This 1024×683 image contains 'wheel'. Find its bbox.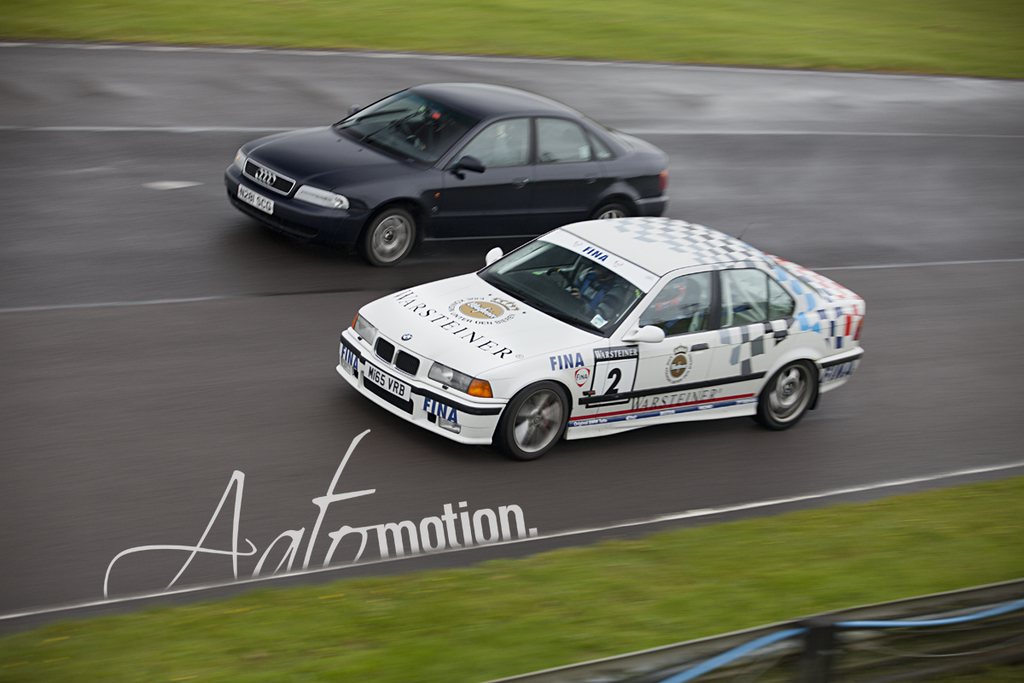
left=592, top=205, right=626, bottom=220.
